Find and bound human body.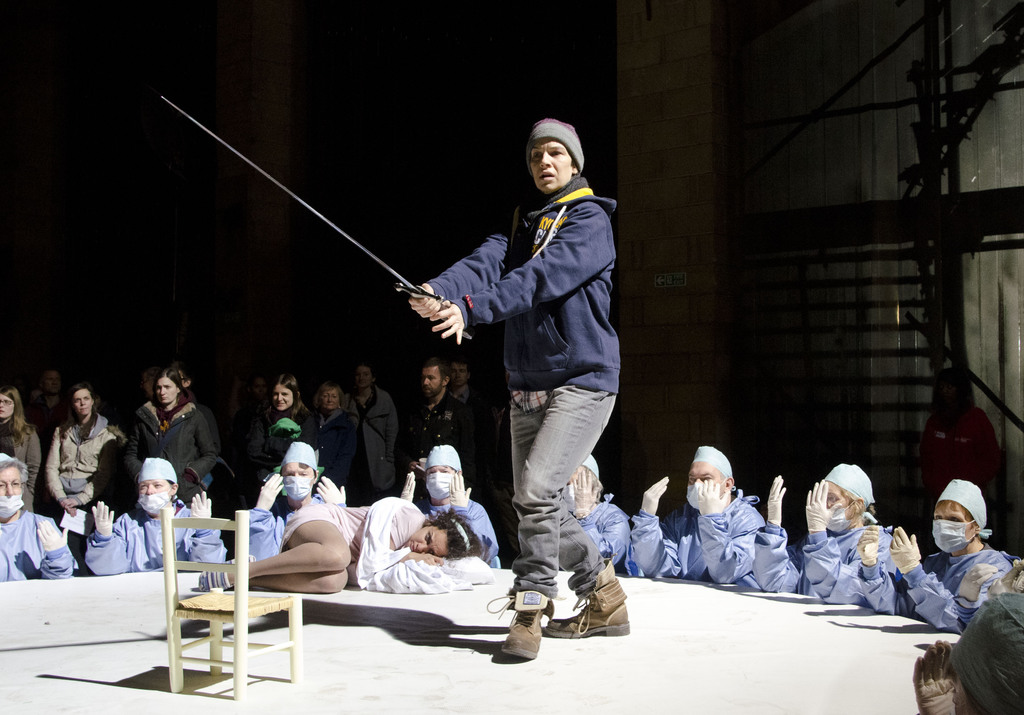
Bound: bbox=(749, 457, 881, 611).
